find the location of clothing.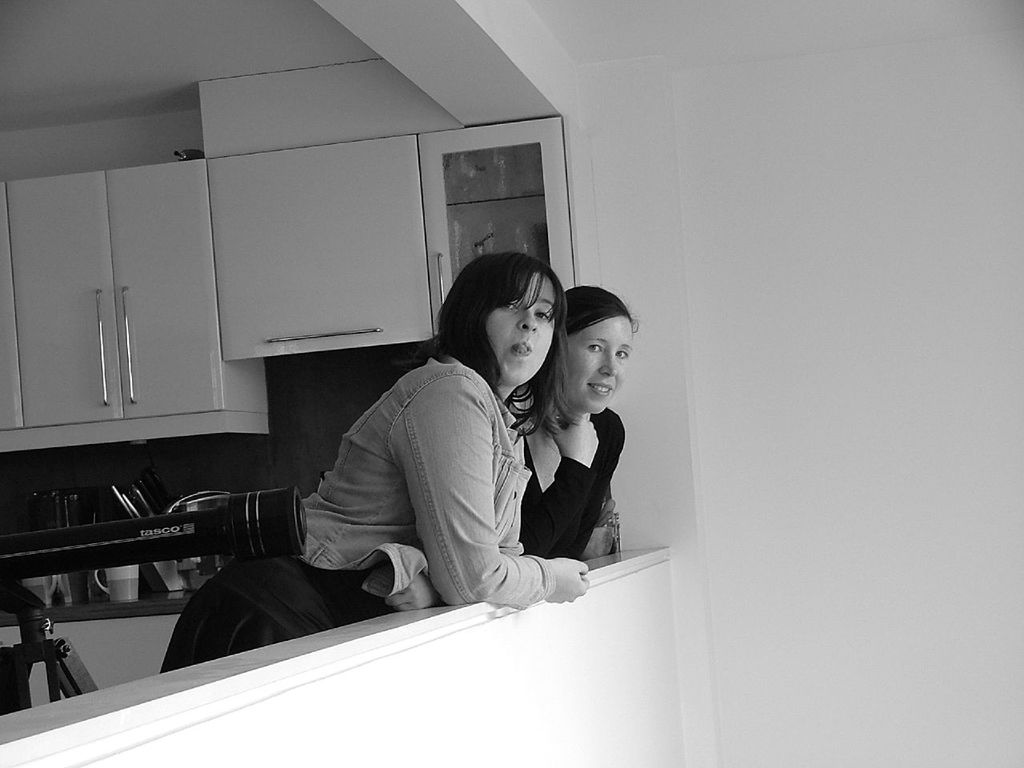
Location: region(158, 354, 555, 675).
